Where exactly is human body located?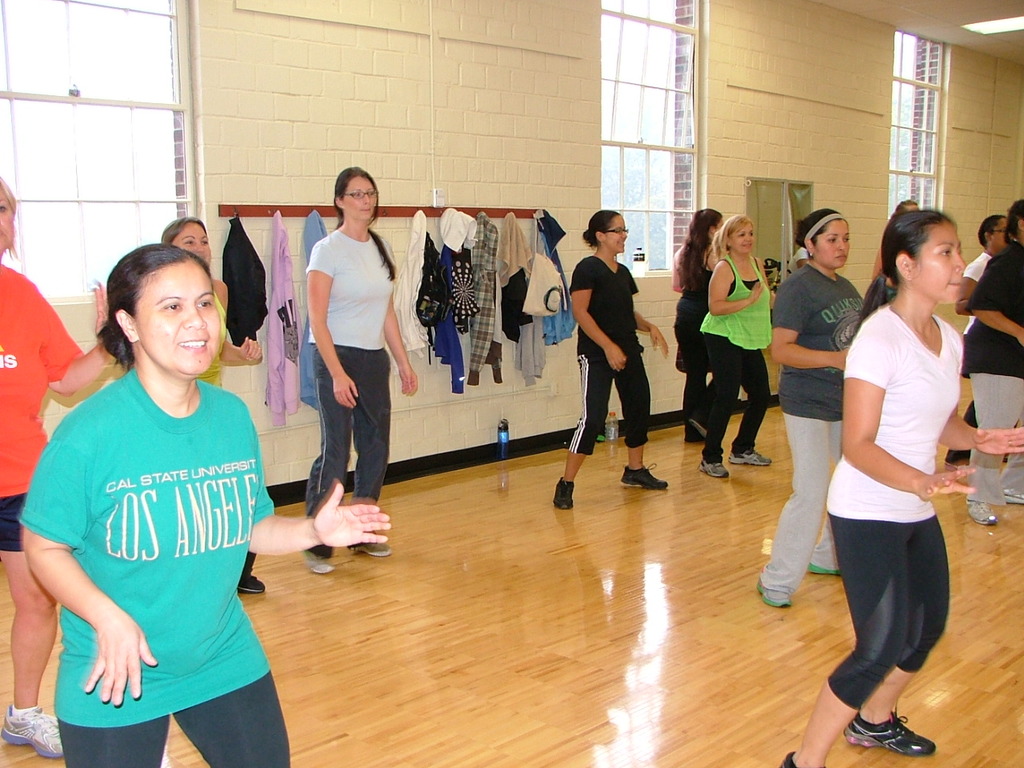
Its bounding box is [551, 255, 670, 511].
